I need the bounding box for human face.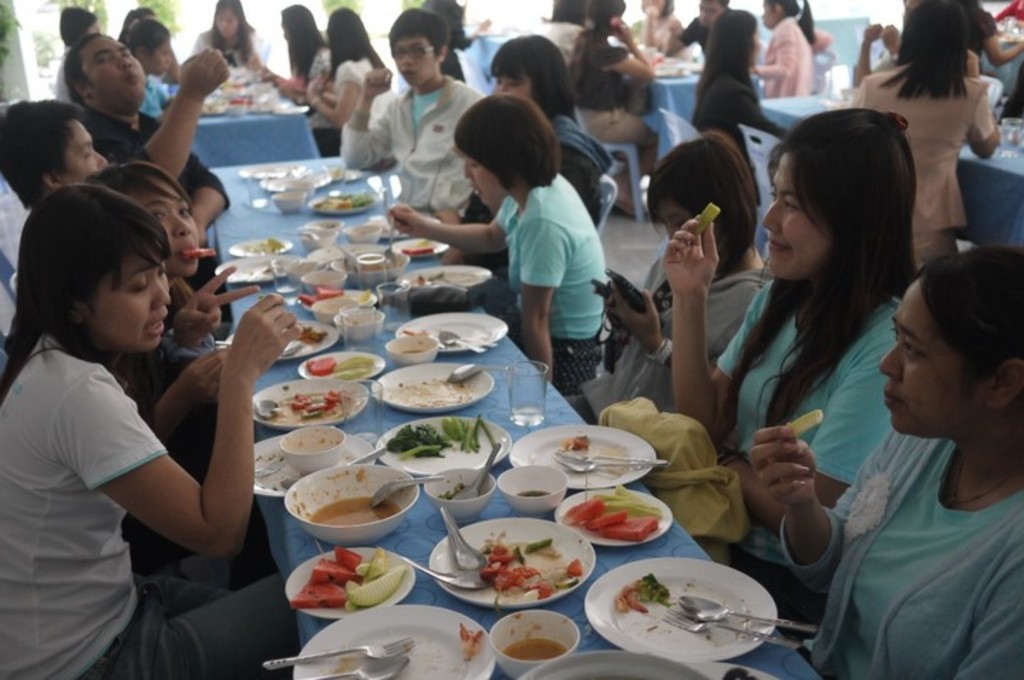
Here it is: (494, 75, 532, 91).
